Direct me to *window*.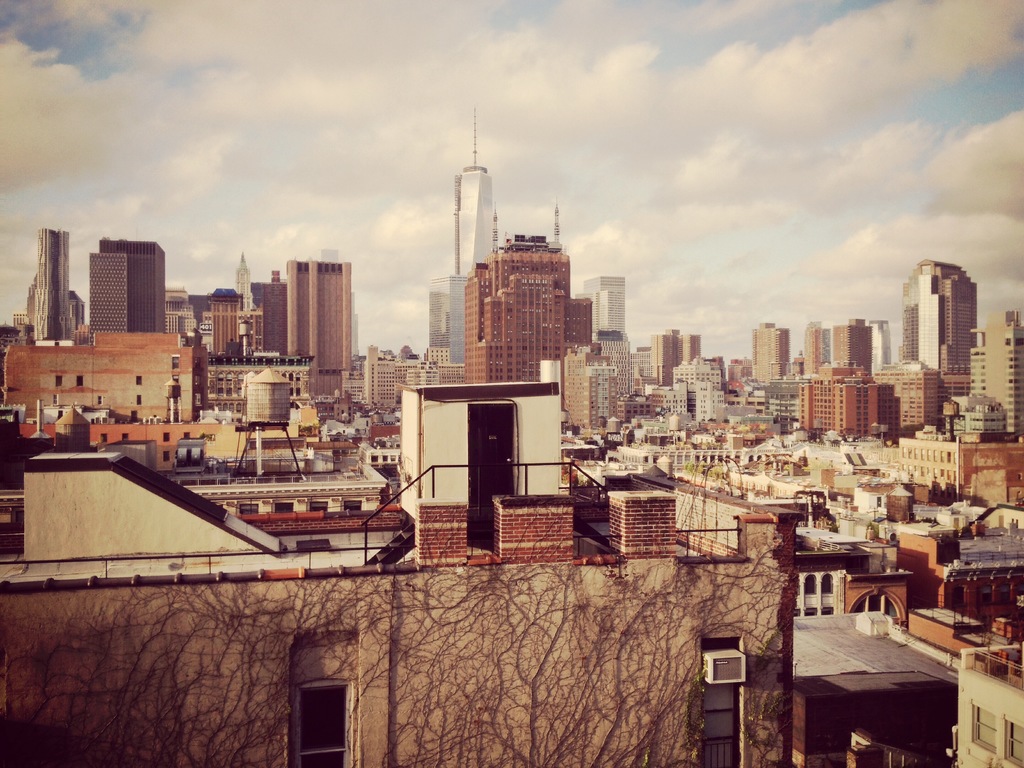
Direction: <region>134, 393, 143, 406</region>.
